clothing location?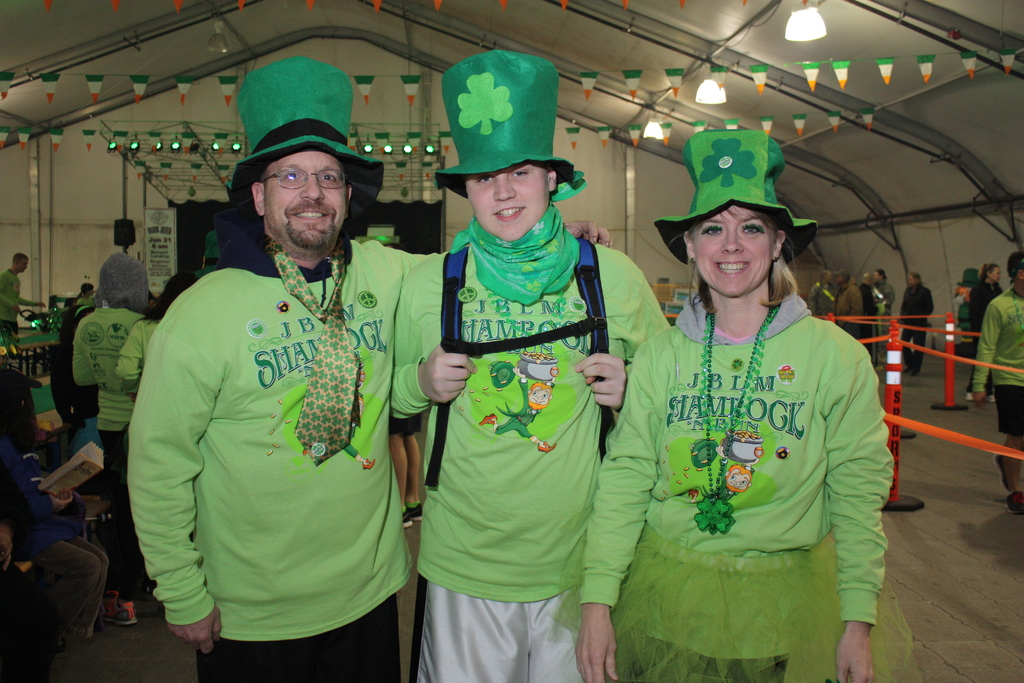
72:304:145:596
